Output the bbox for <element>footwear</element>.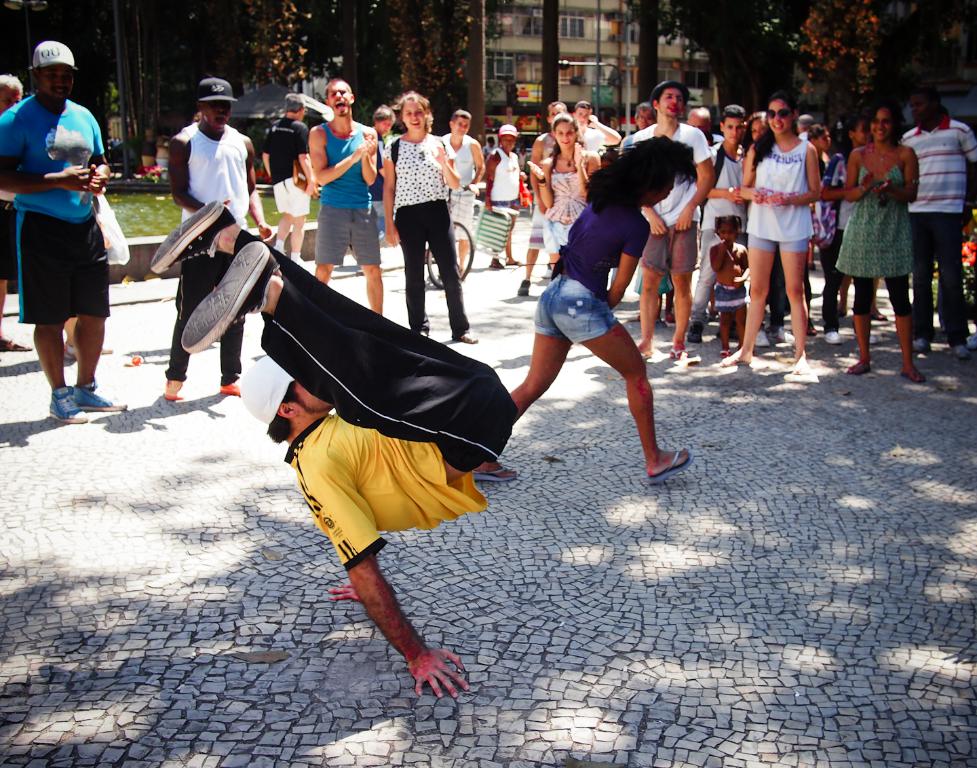
[x1=151, y1=198, x2=237, y2=275].
